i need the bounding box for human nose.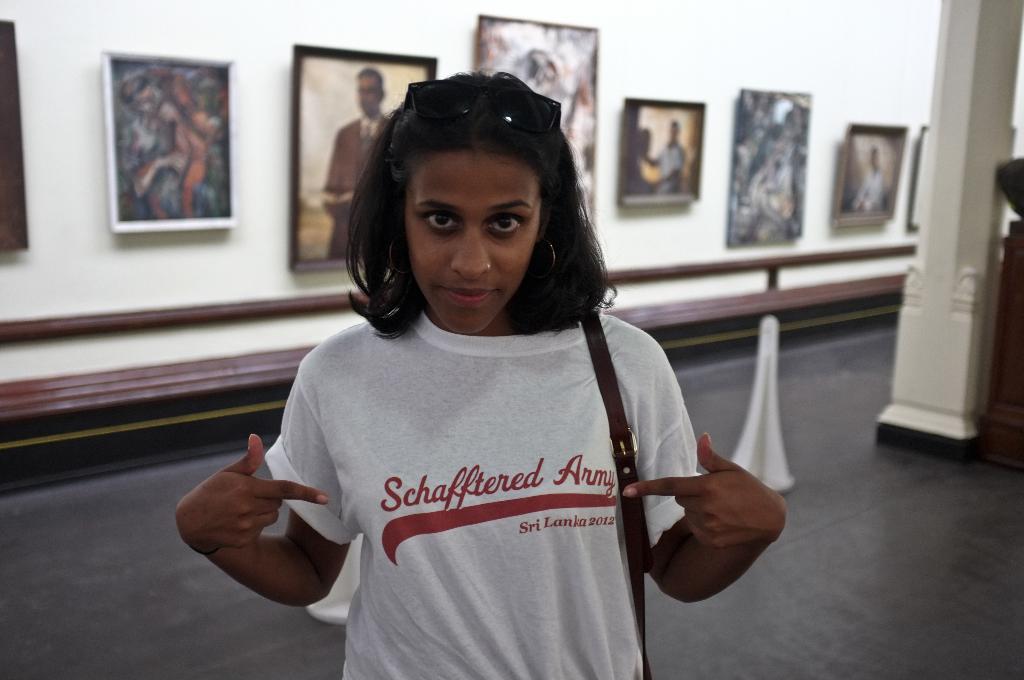
Here it is: <bbox>451, 224, 493, 282</bbox>.
